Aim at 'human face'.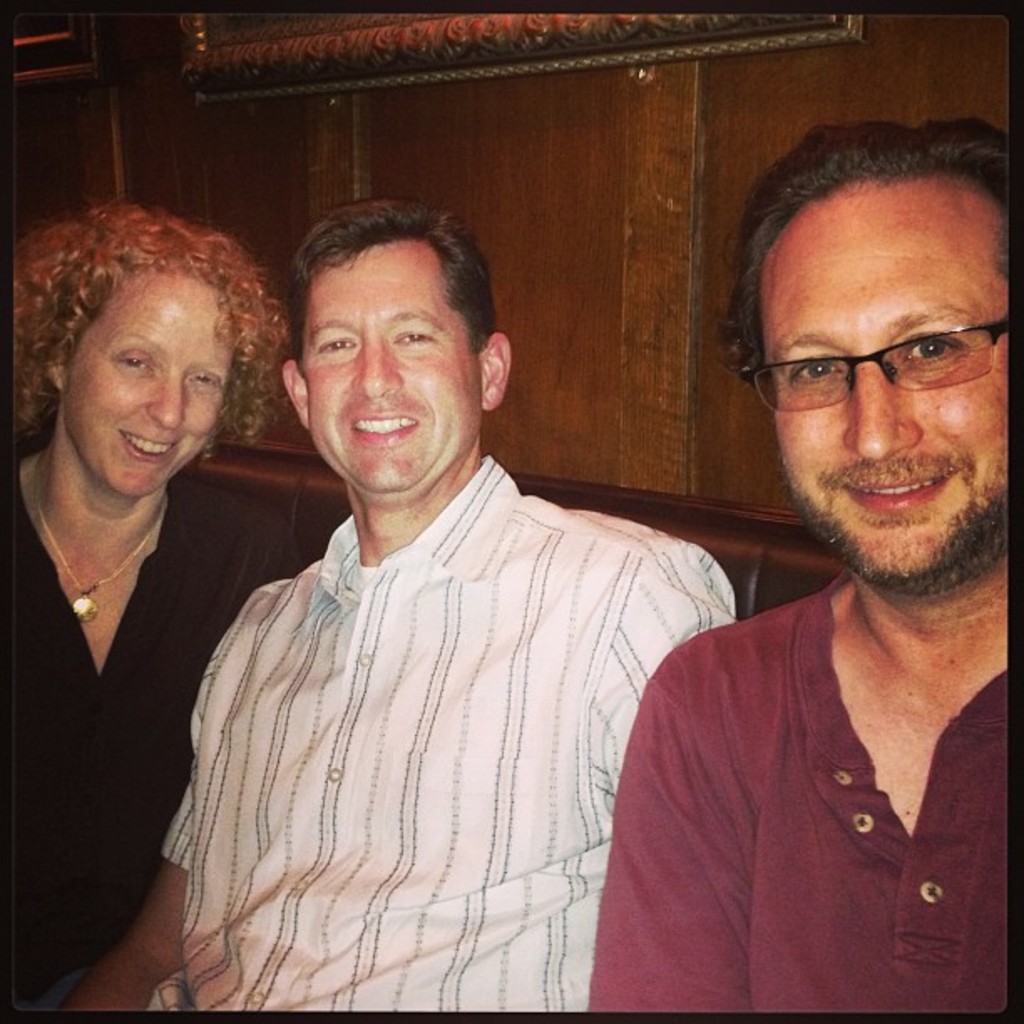
Aimed at locate(303, 239, 485, 510).
